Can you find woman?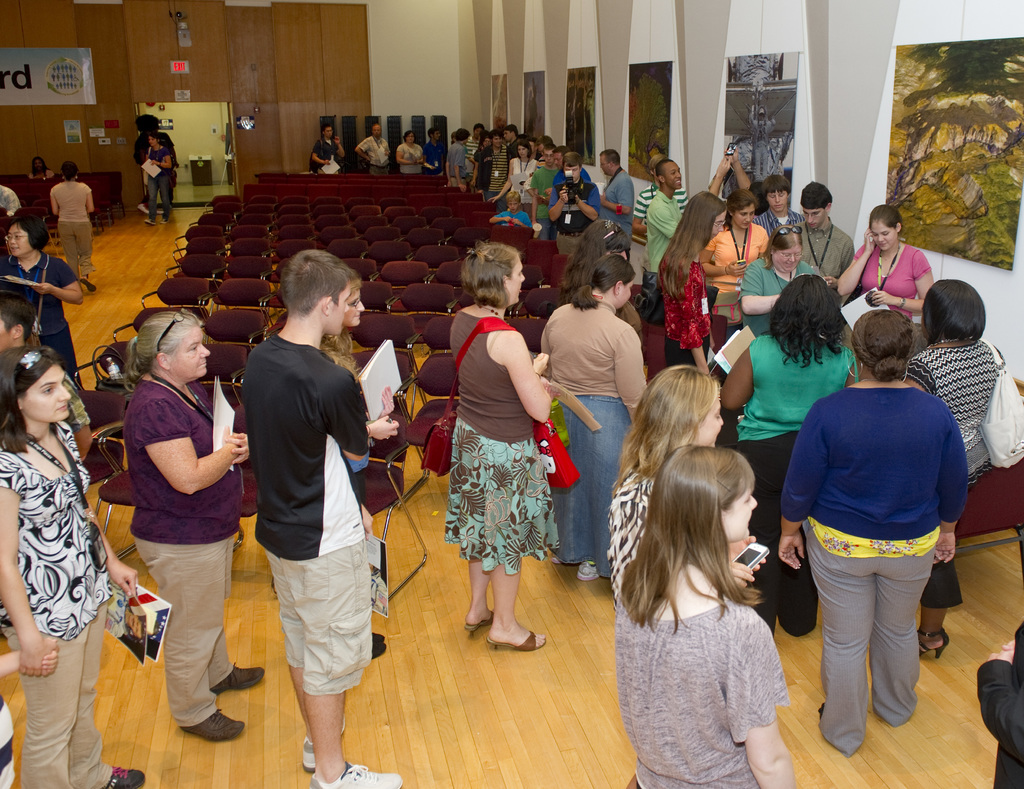
Yes, bounding box: bbox=(443, 238, 554, 650).
